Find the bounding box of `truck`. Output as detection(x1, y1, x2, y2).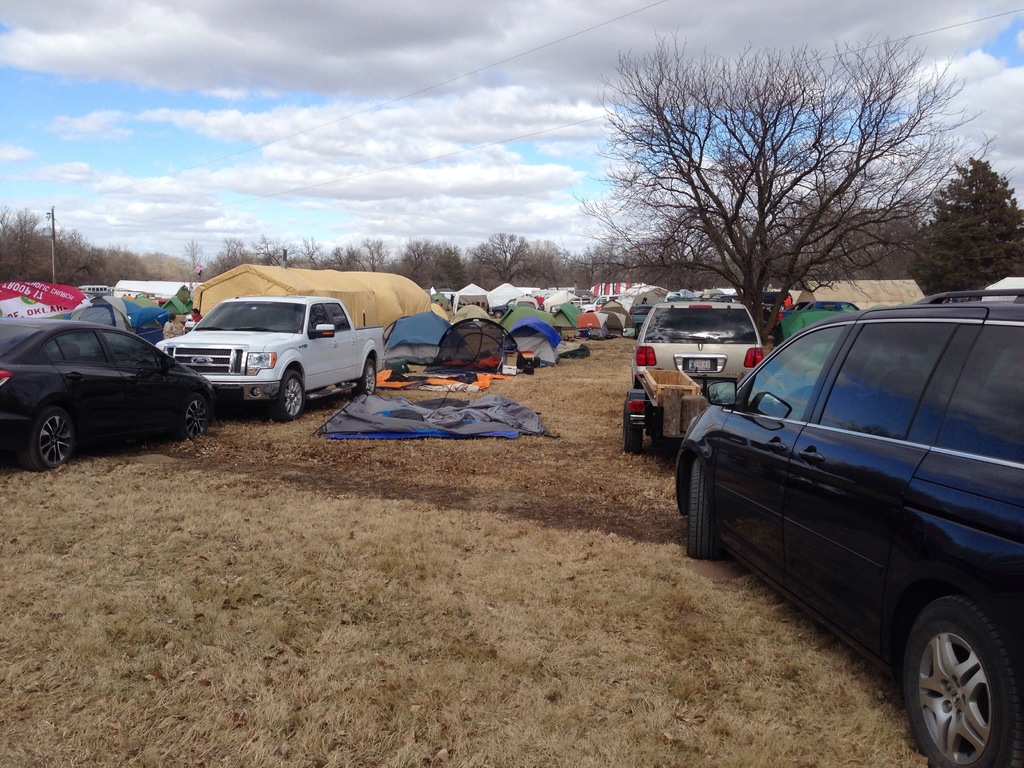
detection(628, 293, 701, 334).
